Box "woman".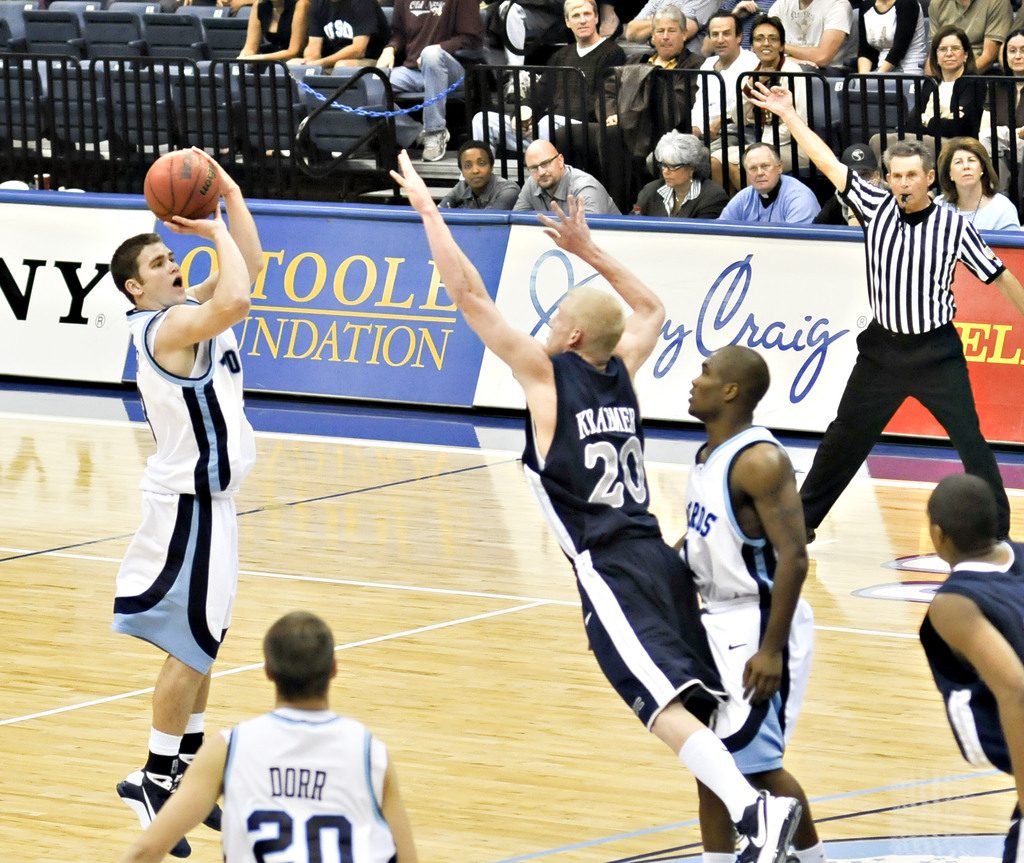
[930,136,1023,229].
